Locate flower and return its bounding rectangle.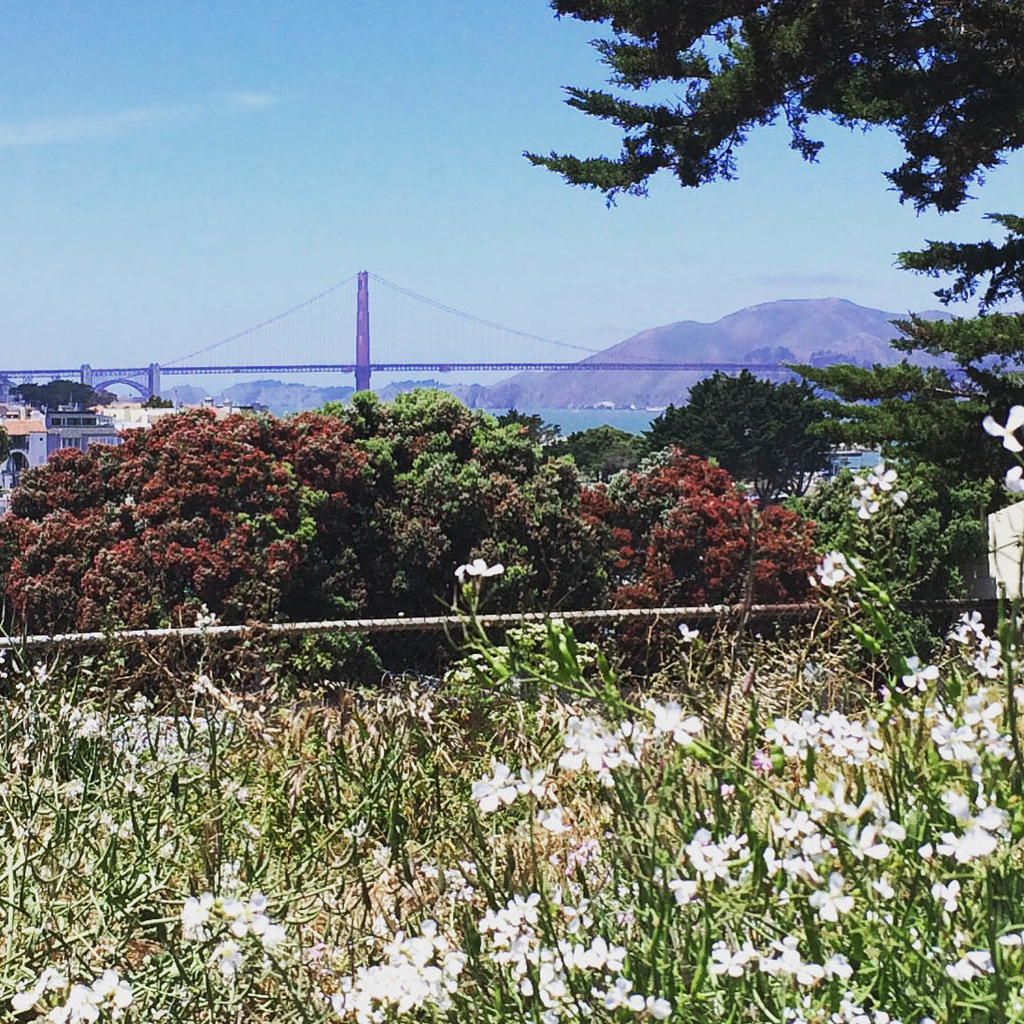
BBox(1005, 462, 1023, 499).
